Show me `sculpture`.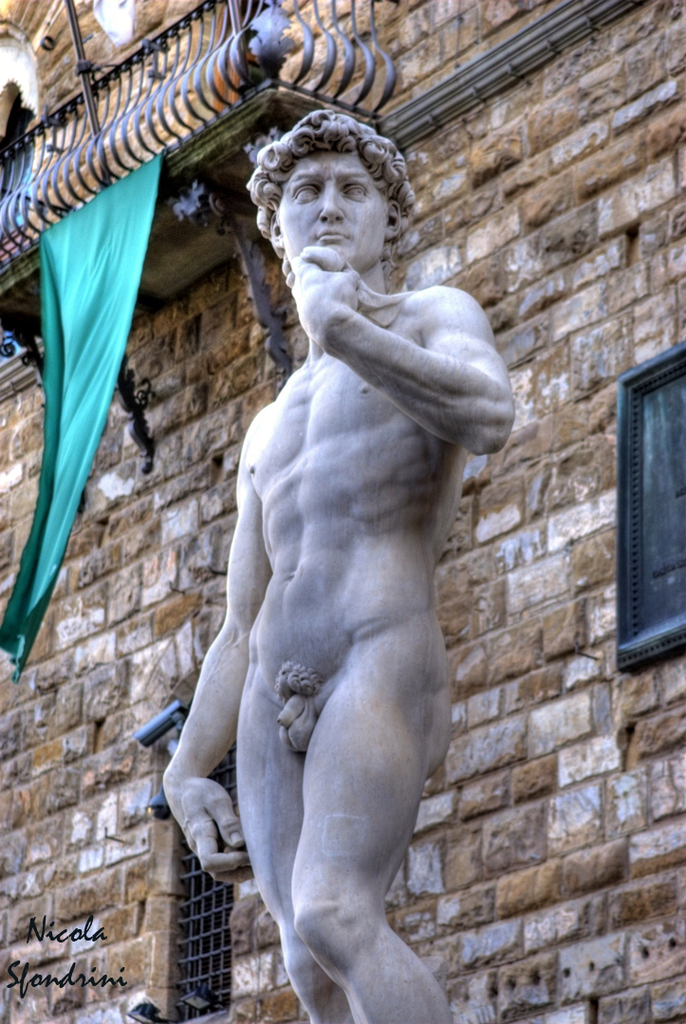
`sculpture` is here: <box>156,72,524,1023</box>.
